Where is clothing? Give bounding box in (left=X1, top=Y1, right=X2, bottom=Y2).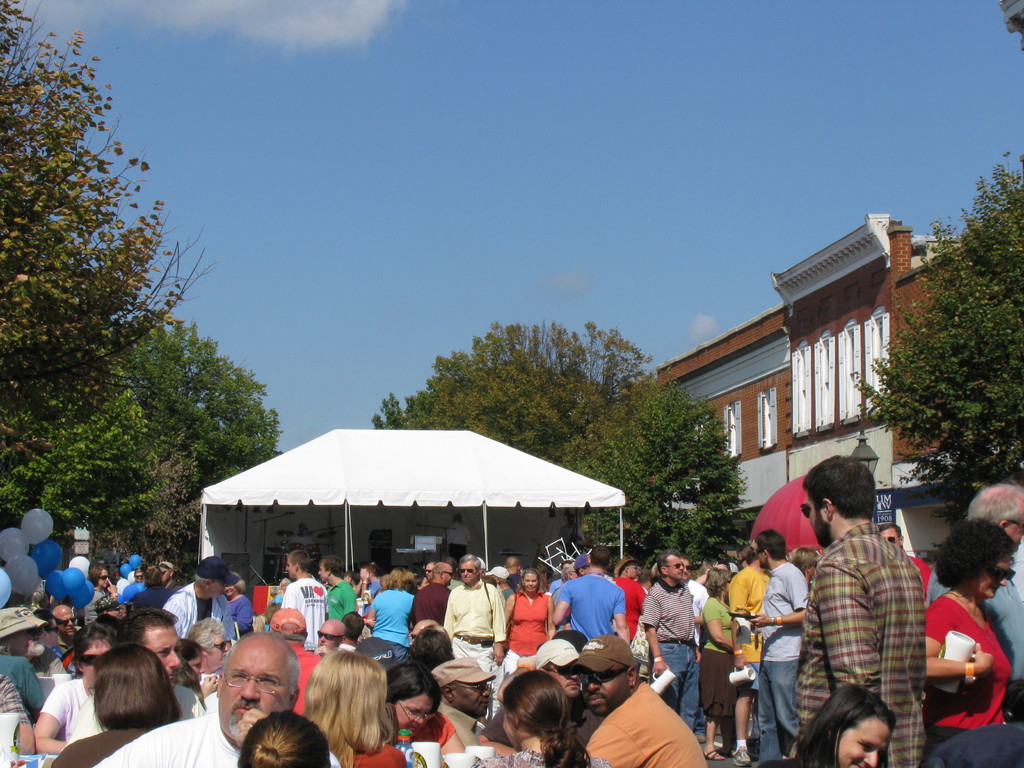
(left=927, top=570, right=1023, bottom=701).
